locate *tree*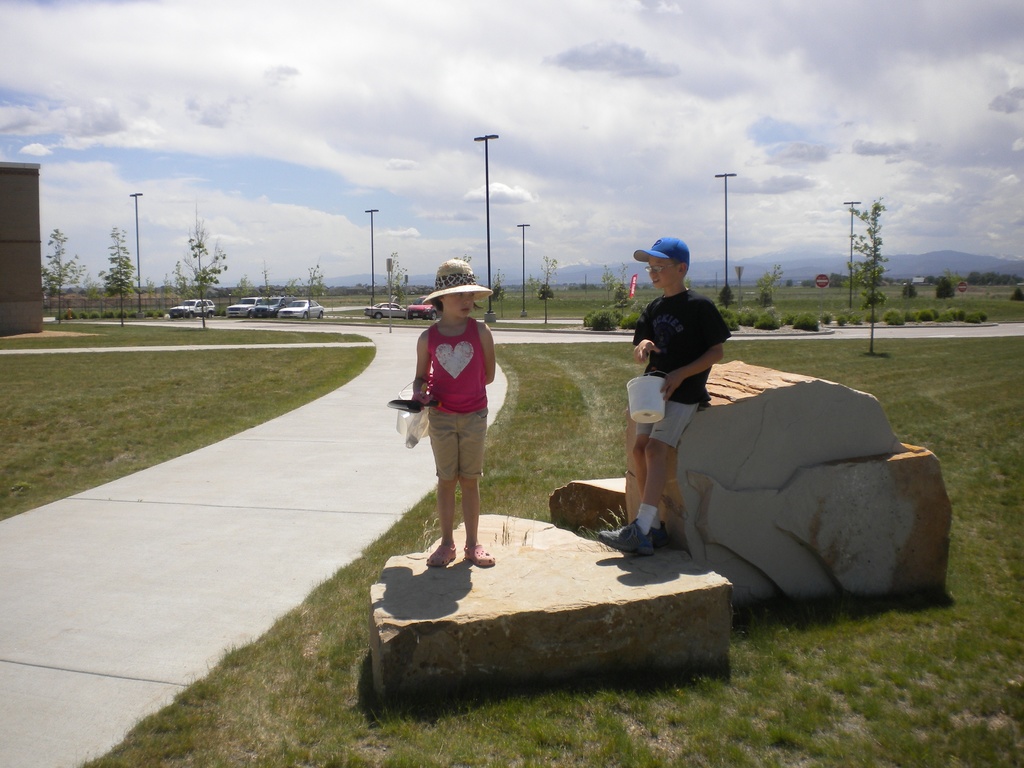
pyautogui.locateOnScreen(230, 270, 255, 314)
